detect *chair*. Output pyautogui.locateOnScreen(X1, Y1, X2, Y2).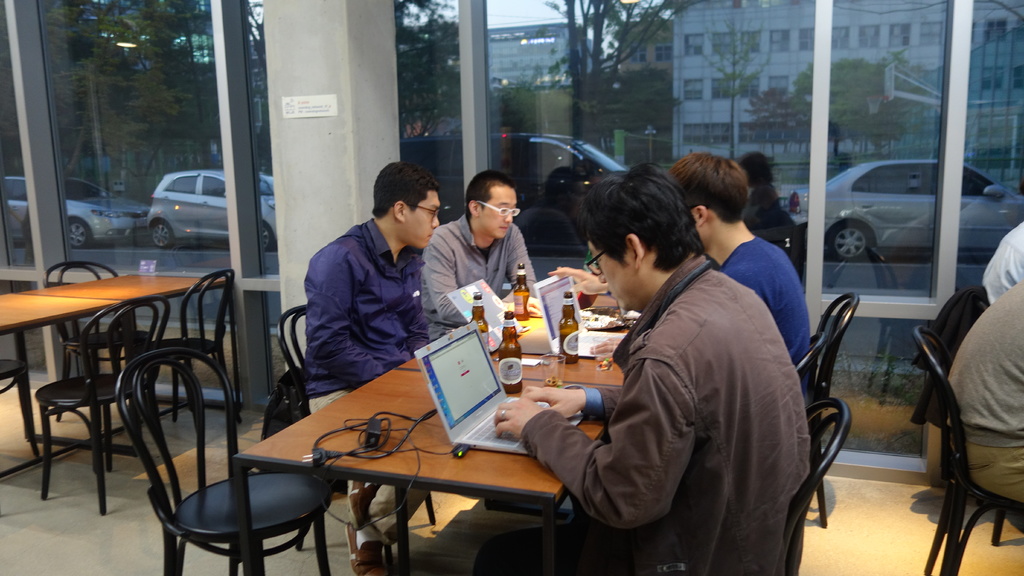
pyautogui.locateOnScreen(290, 301, 434, 552).
